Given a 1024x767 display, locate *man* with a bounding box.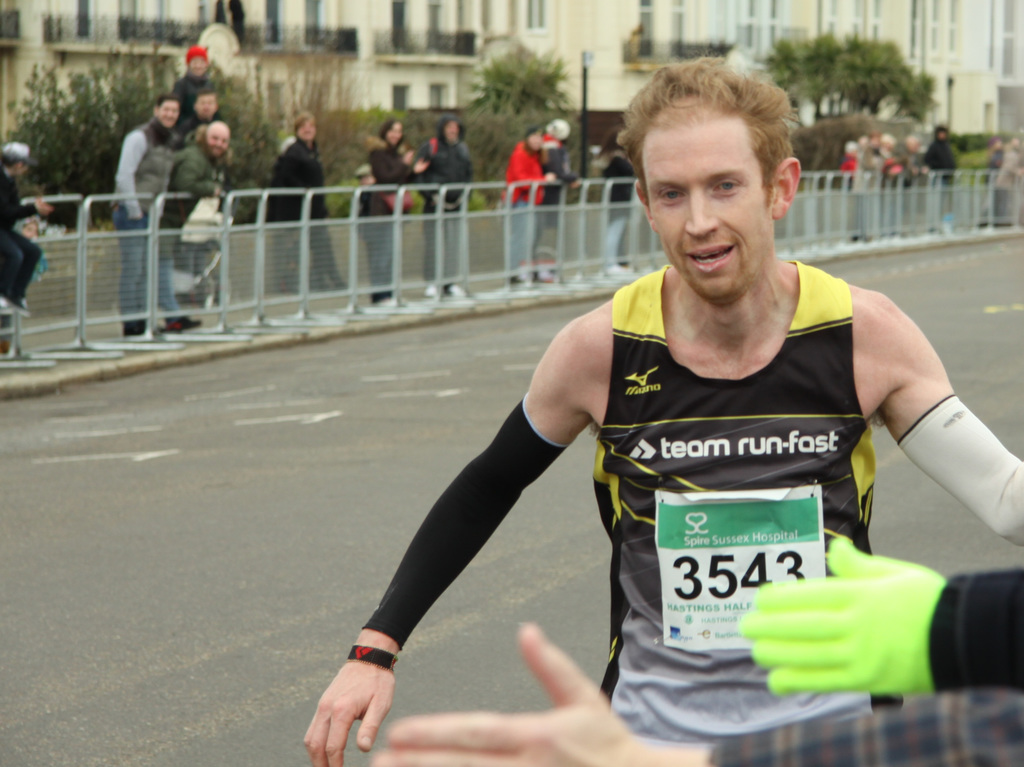
Located: 923/124/961/193.
